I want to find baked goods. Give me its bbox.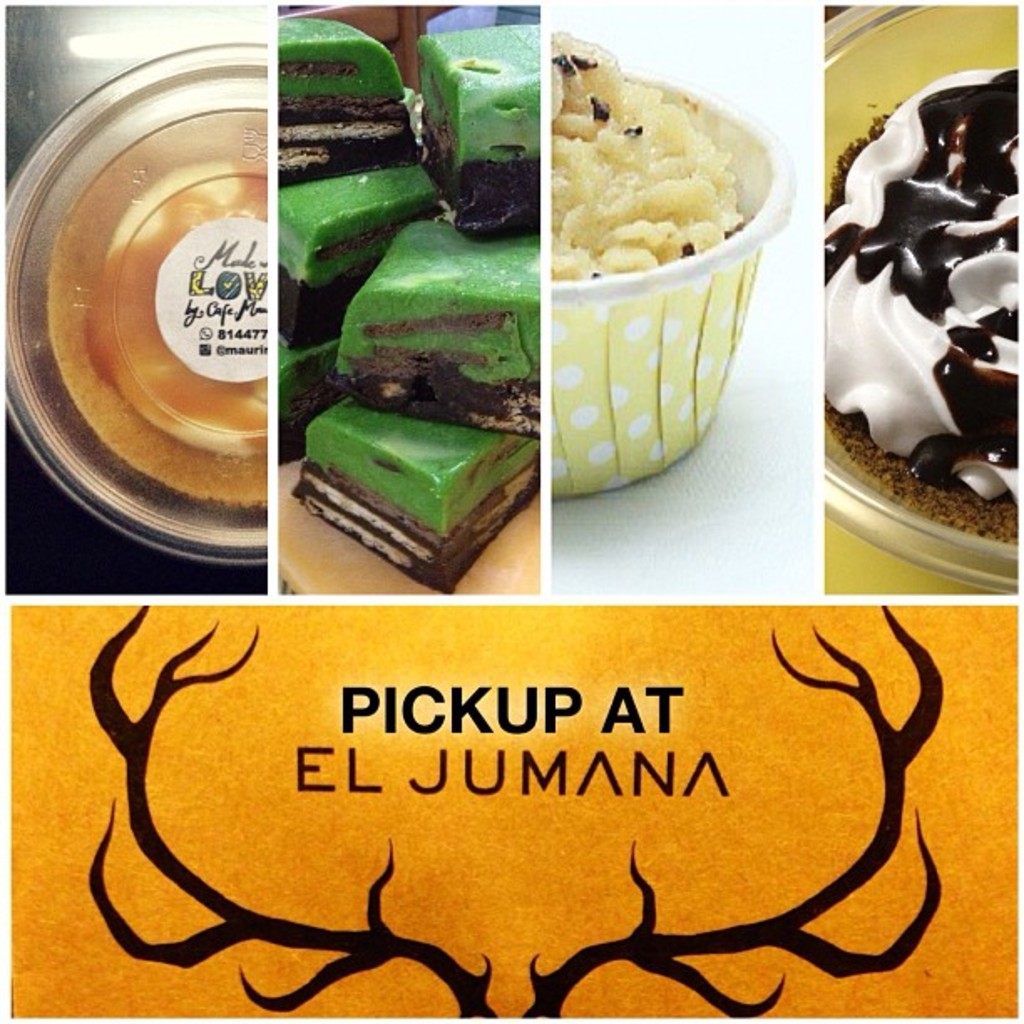
274/0/539/597.
